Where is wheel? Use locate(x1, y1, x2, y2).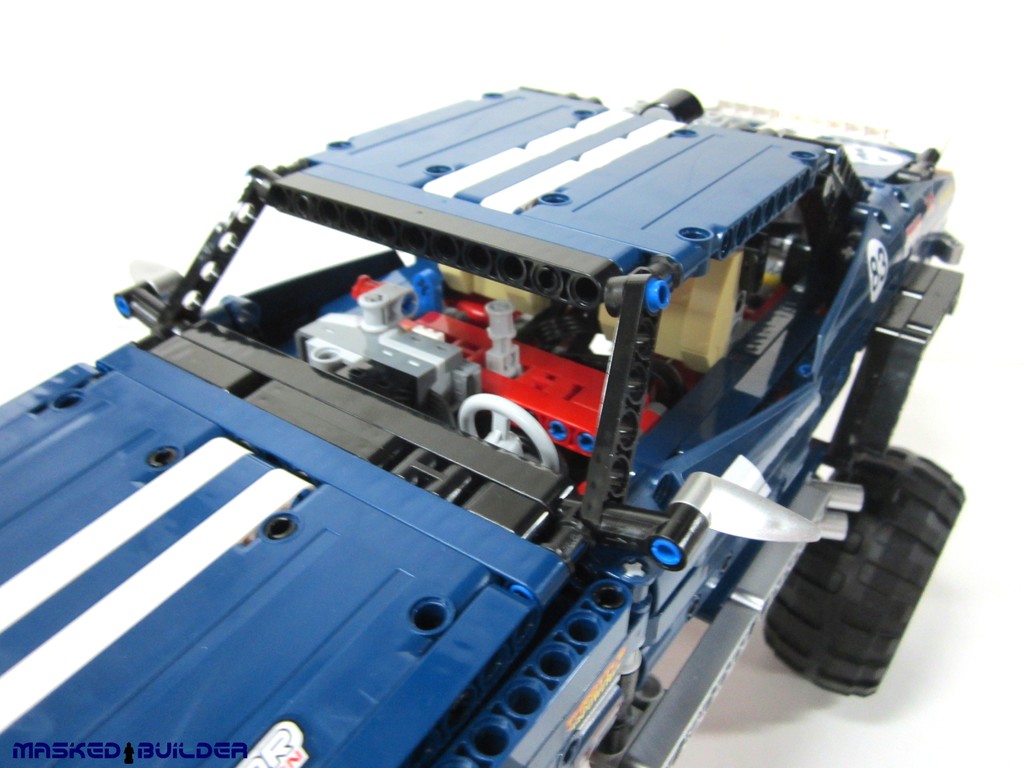
locate(459, 396, 559, 470).
